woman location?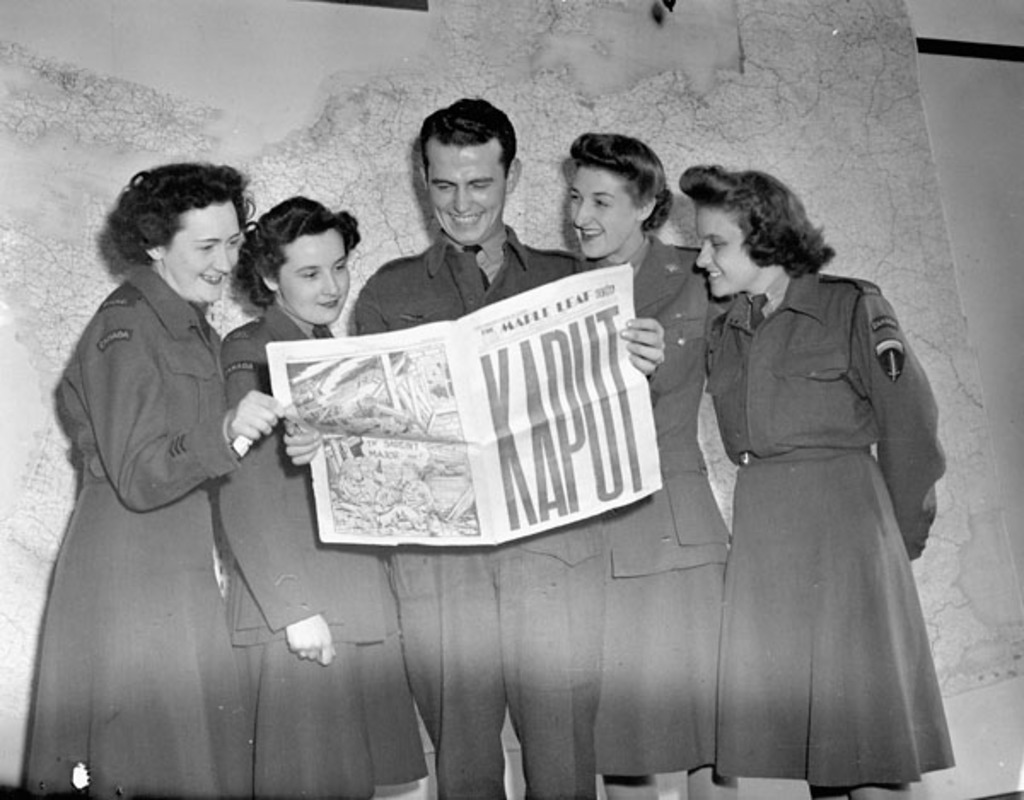
detection(213, 193, 433, 798)
